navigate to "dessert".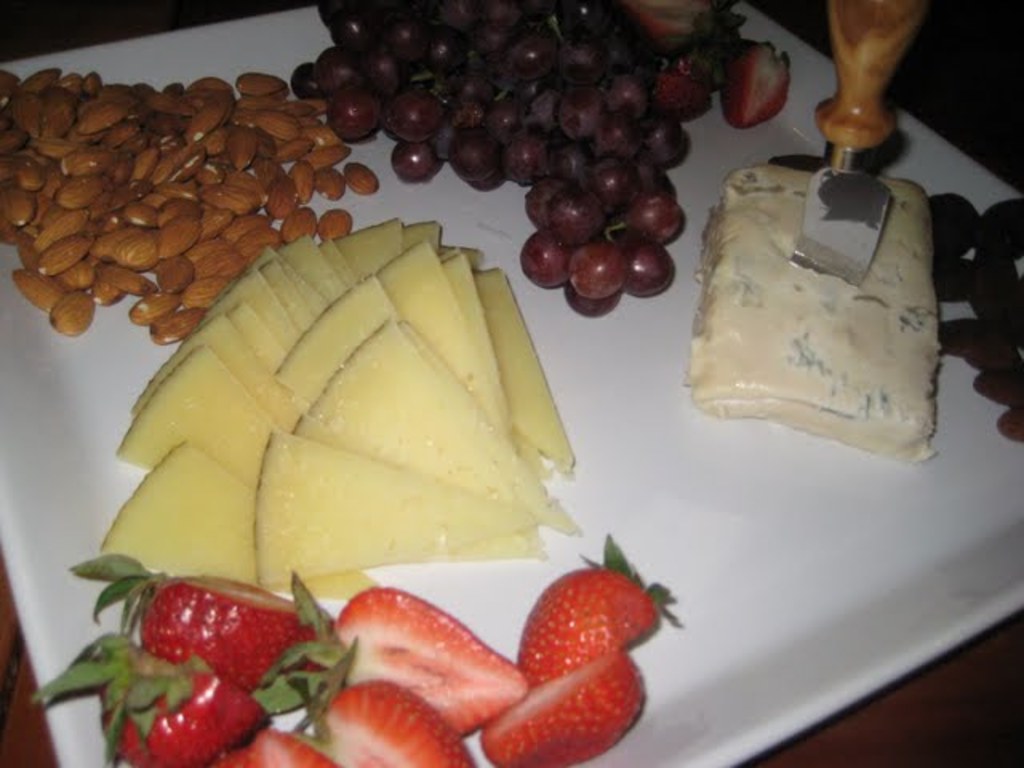
Navigation target: pyautogui.locateOnScreen(0, 74, 366, 349).
